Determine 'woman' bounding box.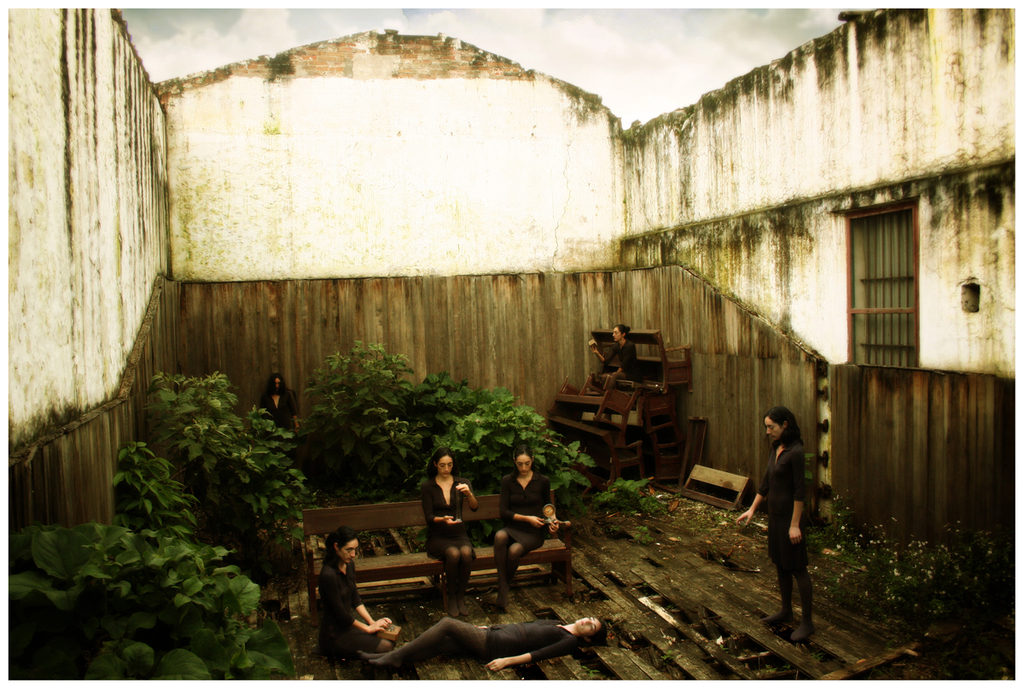
Determined: bbox(311, 528, 398, 670).
